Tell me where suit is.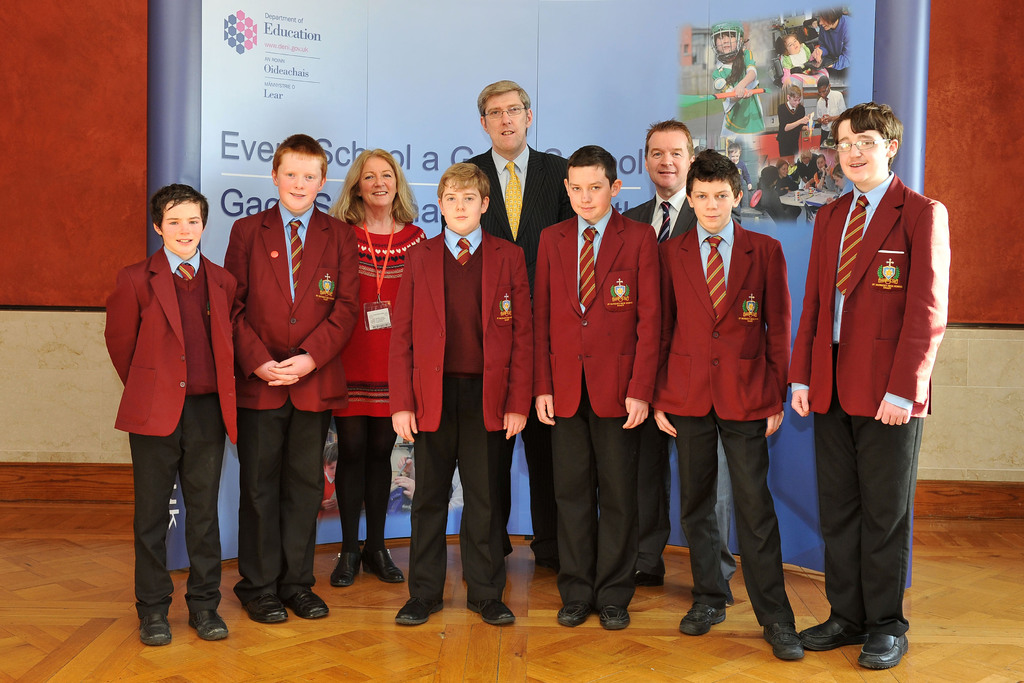
suit is at box(441, 149, 575, 558).
